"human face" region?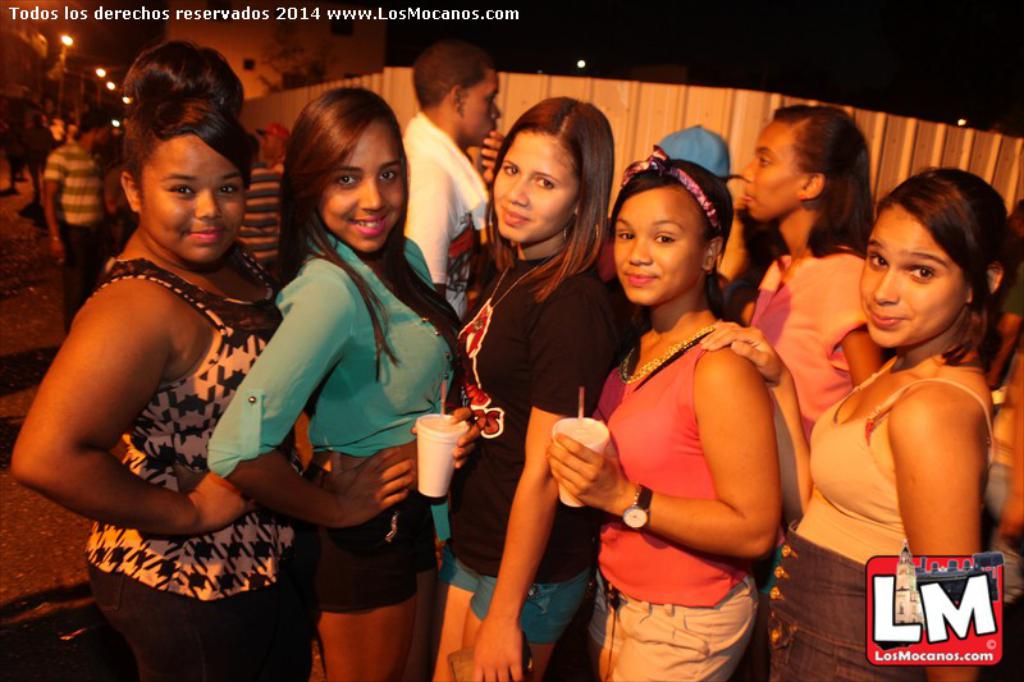
138, 134, 248, 262
